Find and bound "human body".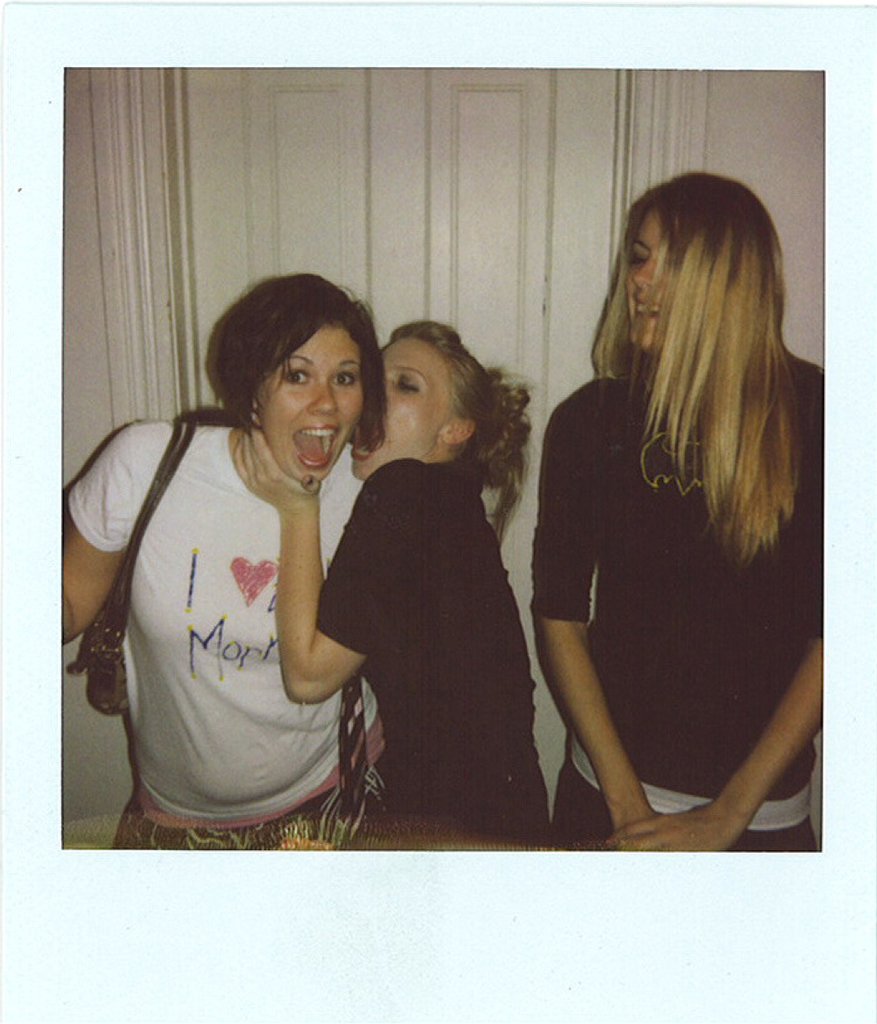
Bound: select_region(235, 311, 533, 858).
